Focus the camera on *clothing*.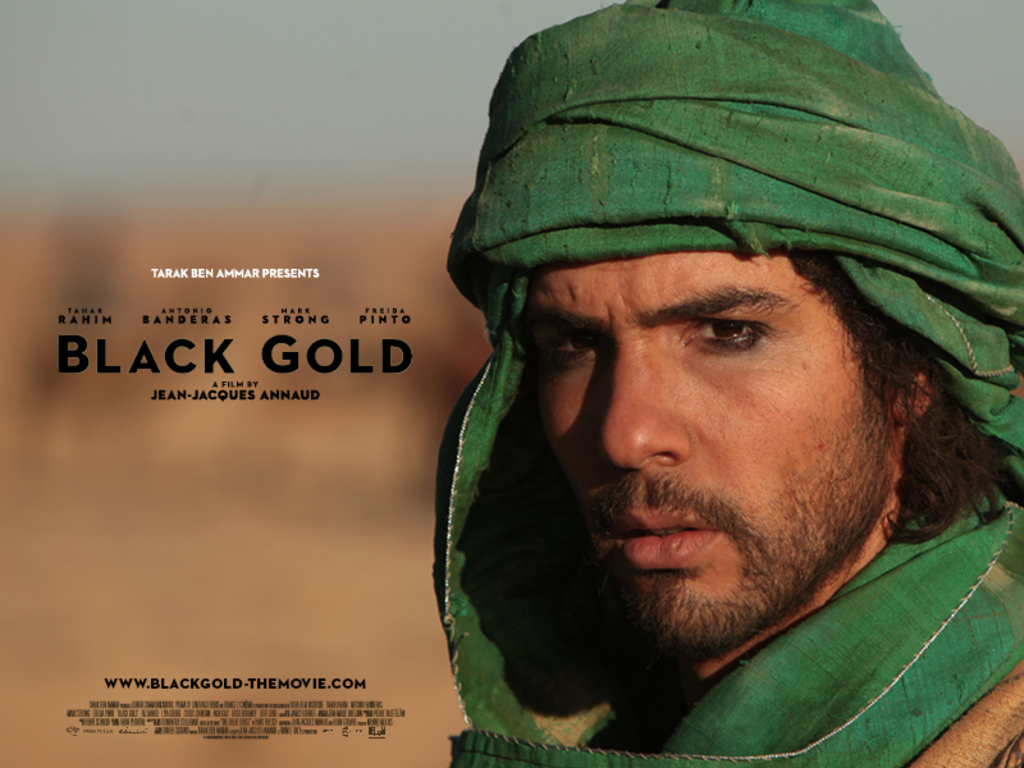
Focus region: {"x1": 383, "y1": 88, "x2": 1023, "y2": 767}.
